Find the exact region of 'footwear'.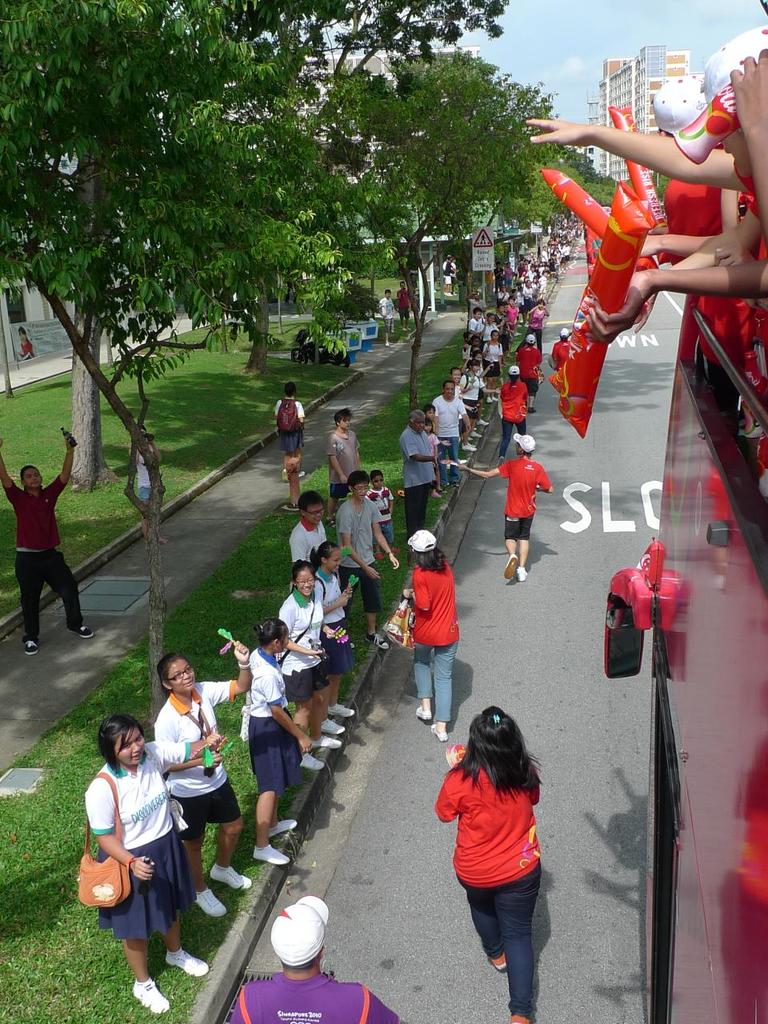
Exact region: 429/722/450/744.
